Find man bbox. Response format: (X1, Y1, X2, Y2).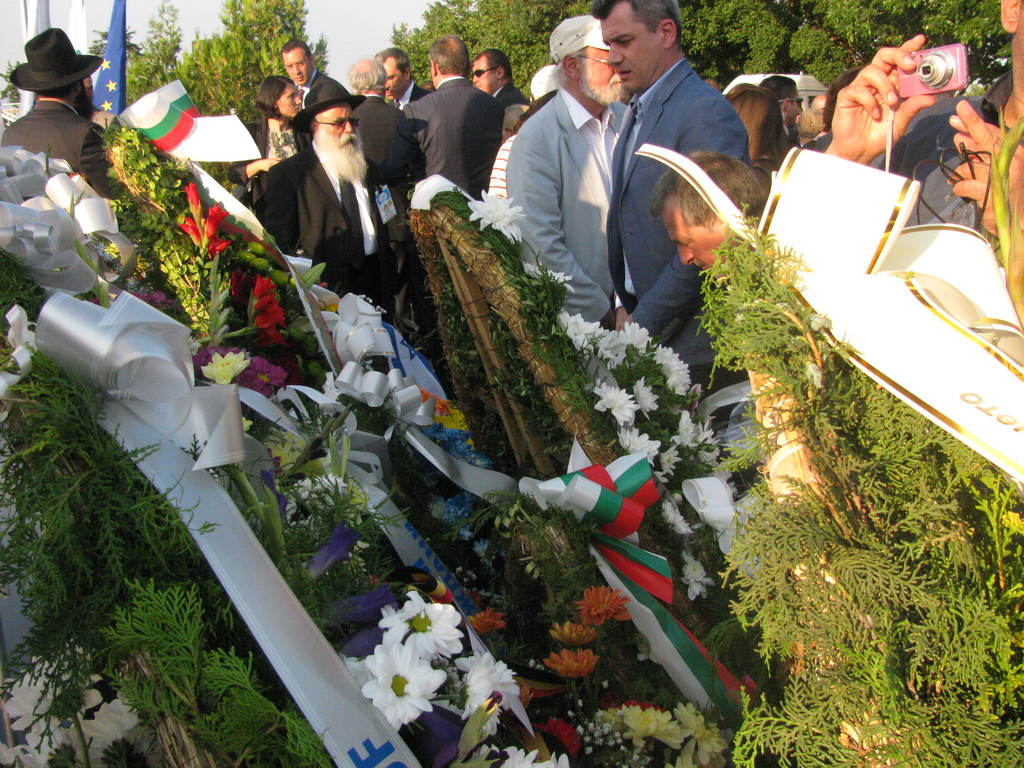
(797, 107, 824, 144).
